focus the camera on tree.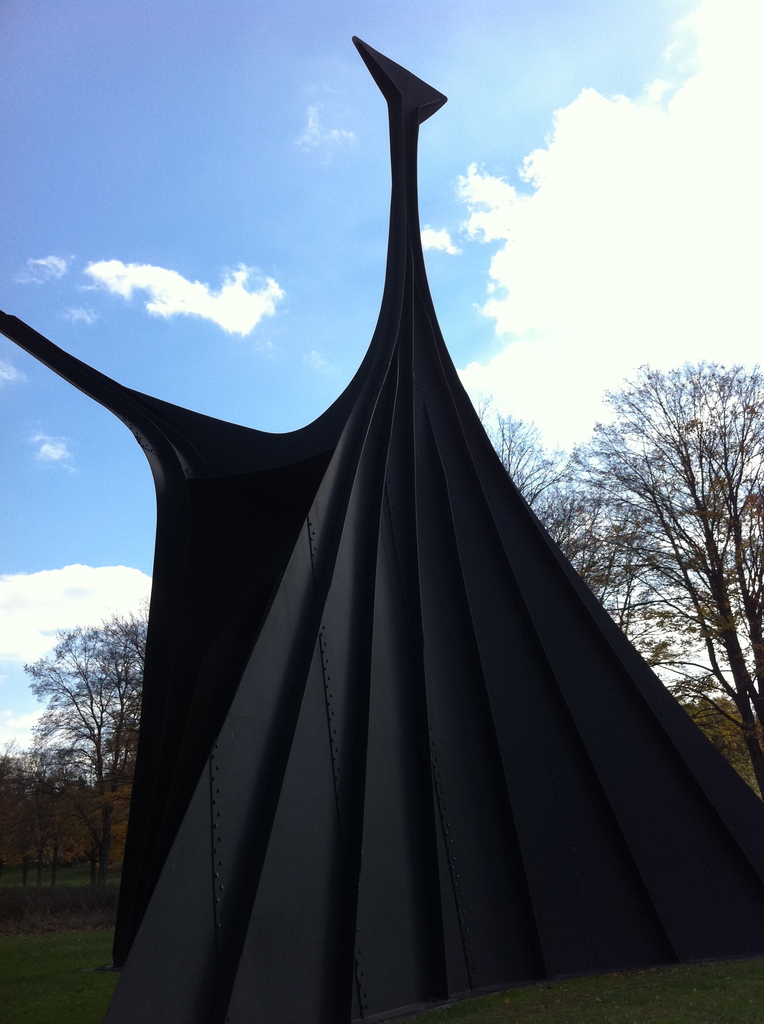
Focus region: {"left": 574, "top": 364, "right": 763, "bottom": 798}.
